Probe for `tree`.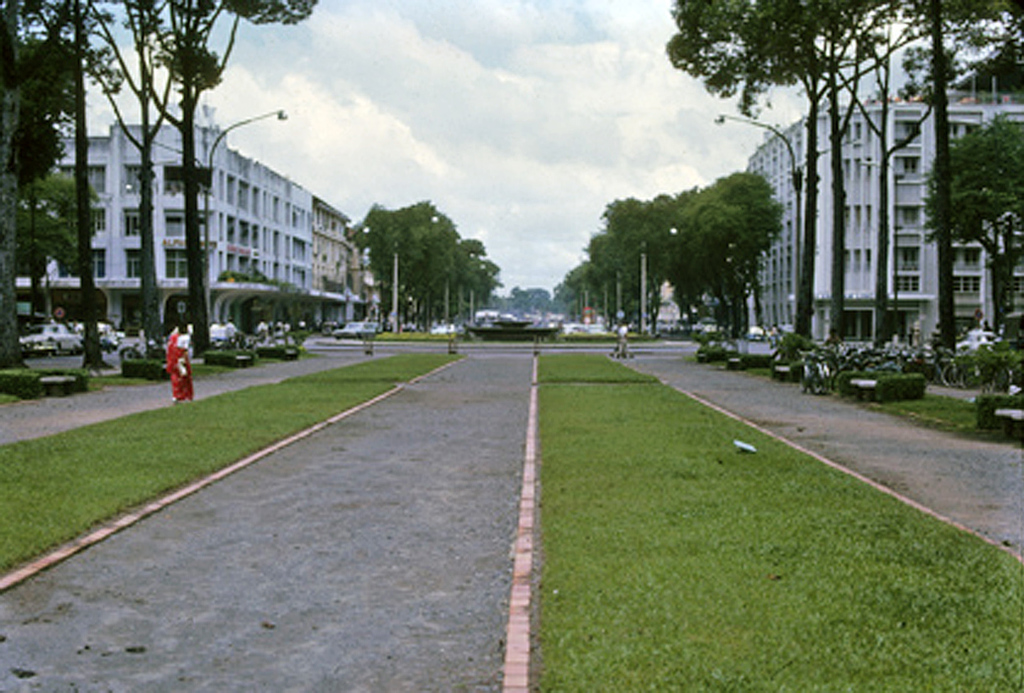
Probe result: 925:107:1023:330.
